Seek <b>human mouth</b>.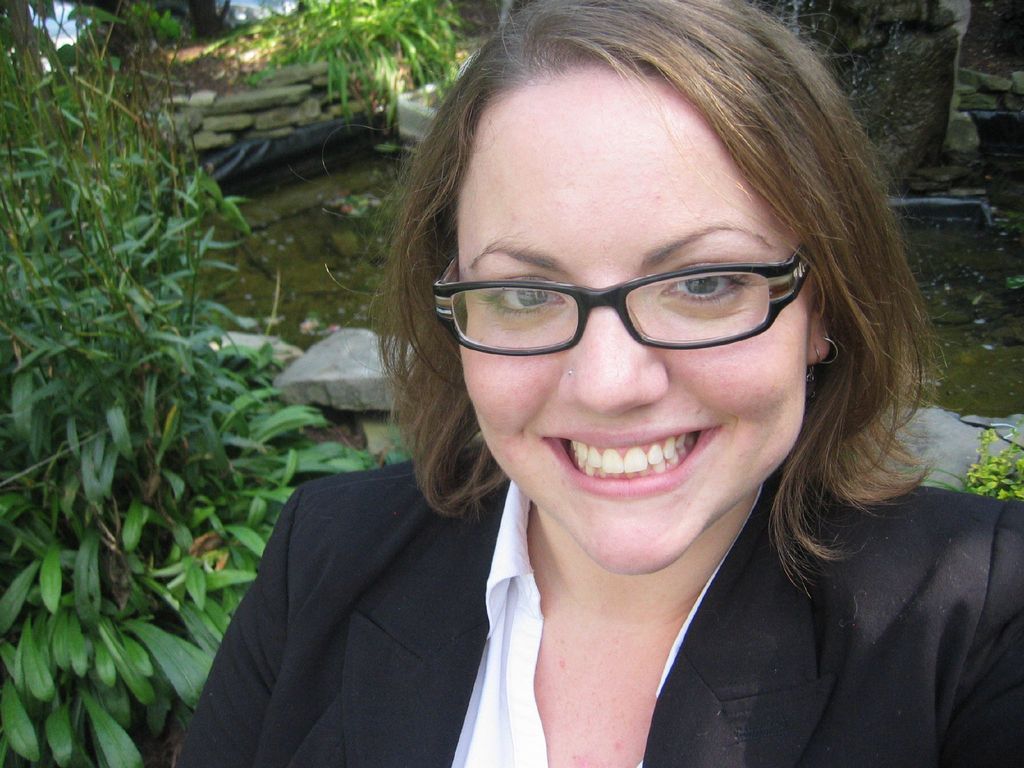
bbox(543, 438, 729, 503).
